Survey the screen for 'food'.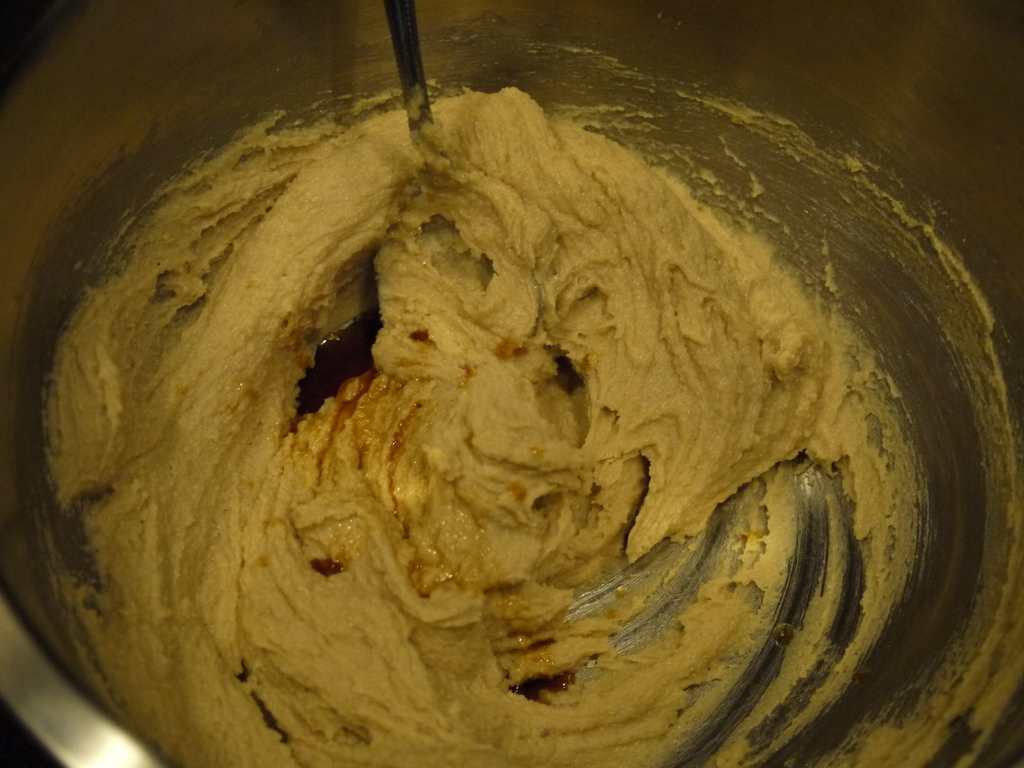
Survey found: detection(93, 111, 991, 753).
